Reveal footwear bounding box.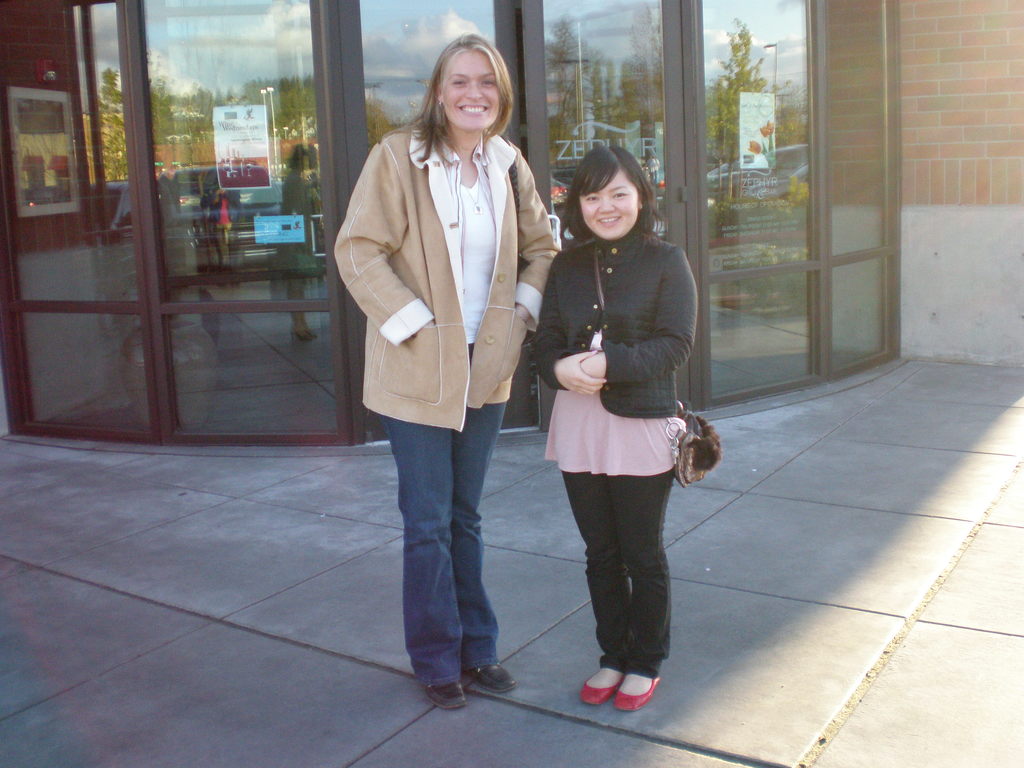
Revealed: 581,671,627,705.
